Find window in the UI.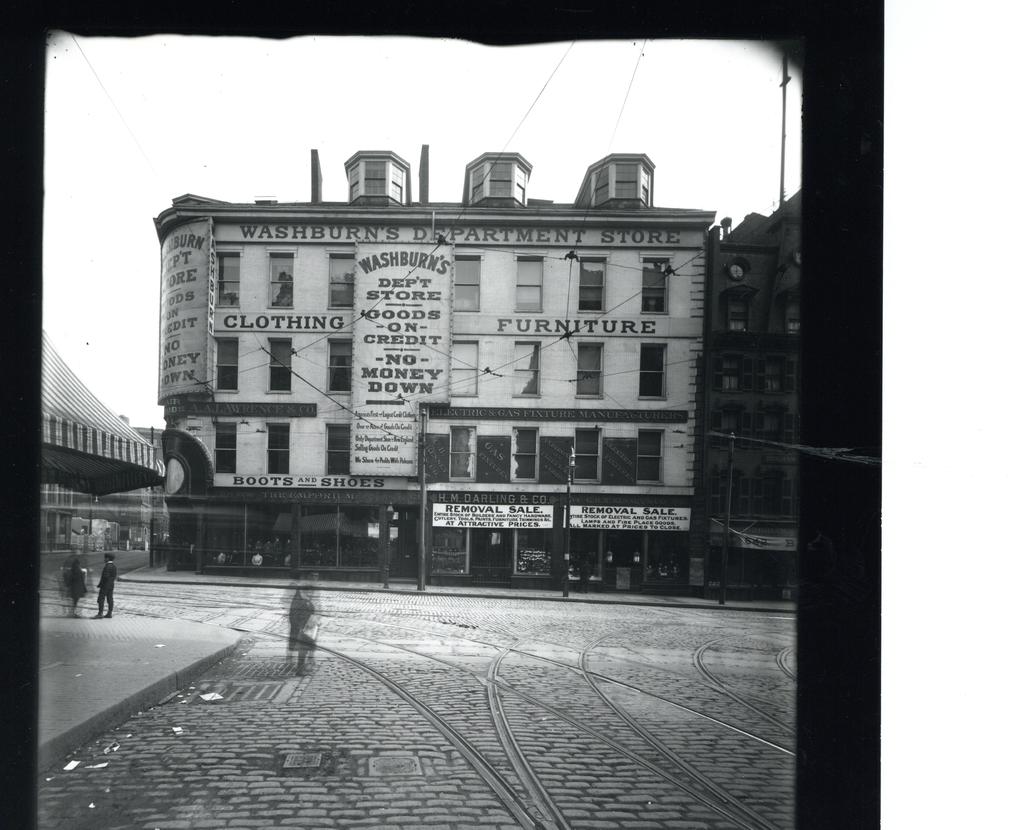
UI element at [left=509, top=421, right=536, bottom=482].
